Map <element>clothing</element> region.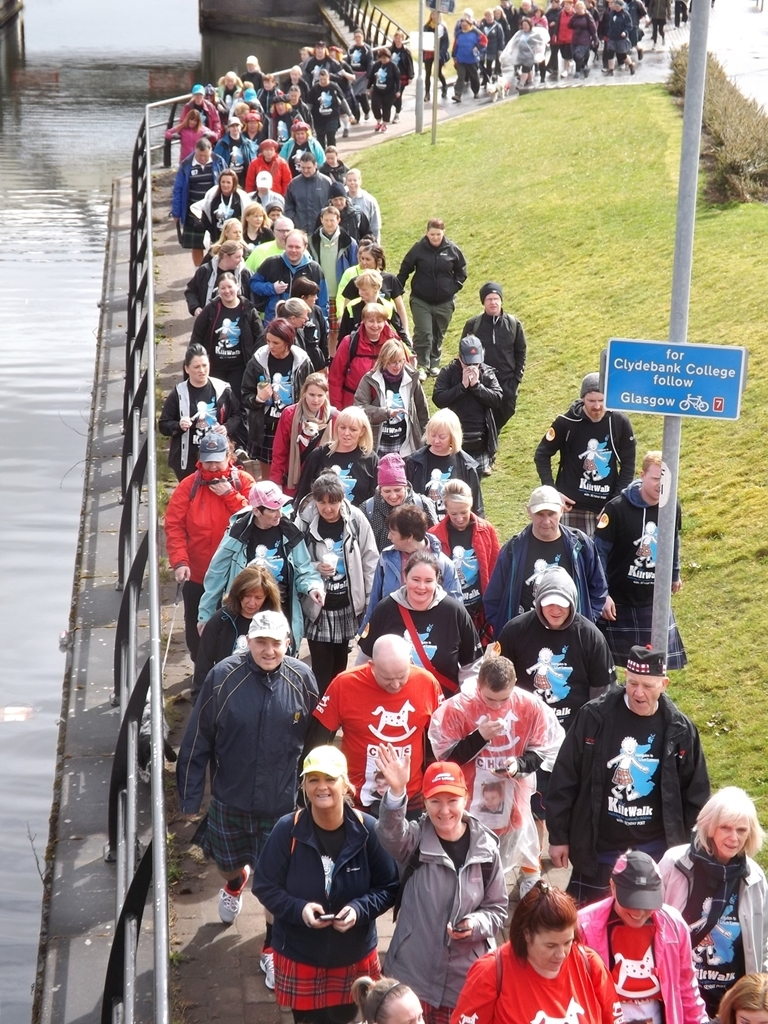
Mapped to [left=460, top=522, right=613, bottom=611].
